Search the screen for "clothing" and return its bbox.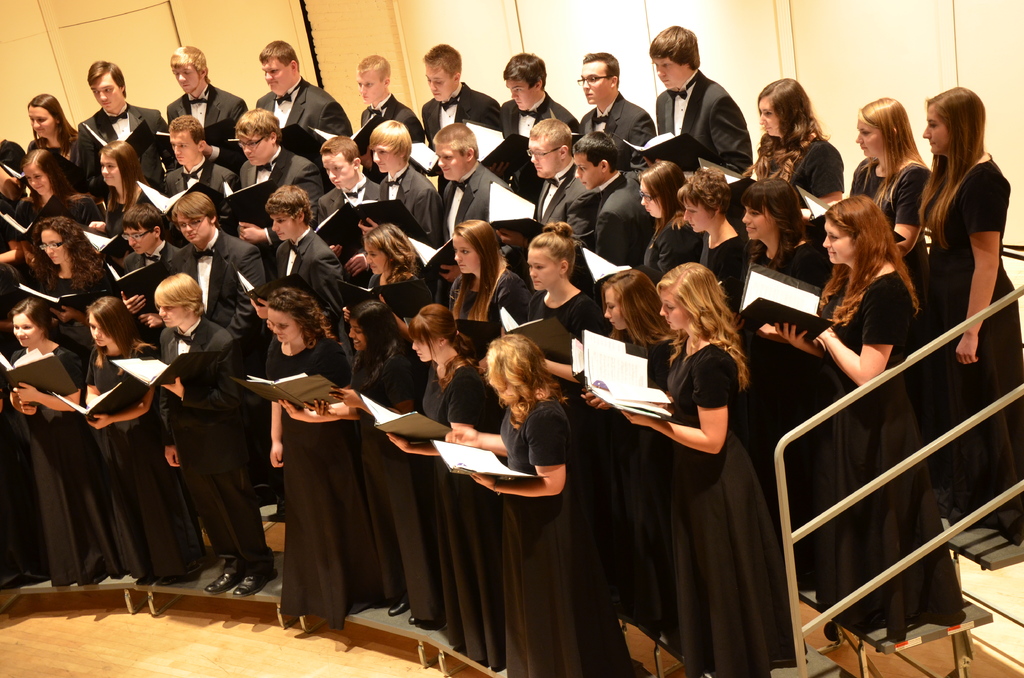
Found: (x1=162, y1=323, x2=276, y2=567).
